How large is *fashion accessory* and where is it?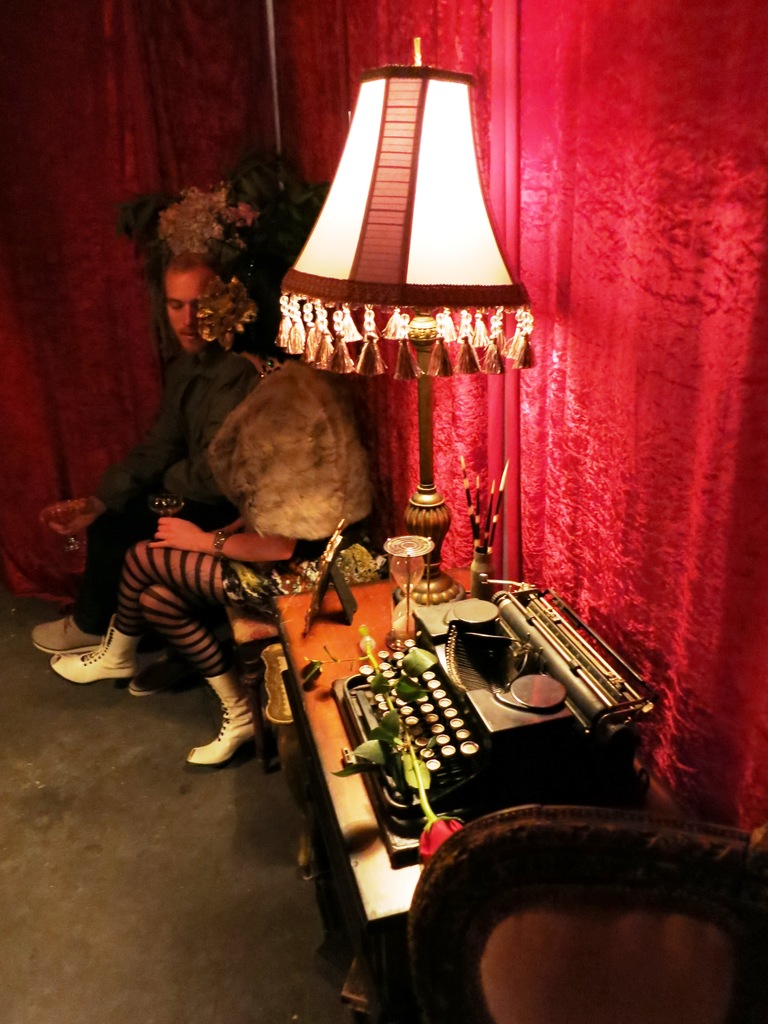
Bounding box: box(185, 676, 264, 762).
